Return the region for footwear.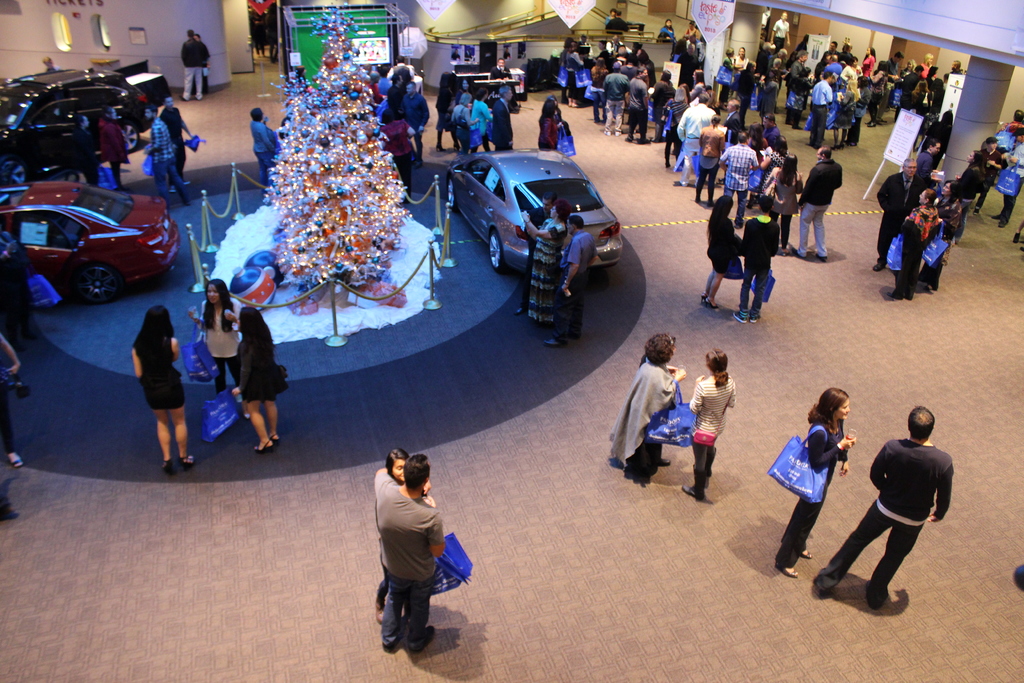
pyautogui.locateOnScreen(921, 284, 933, 294).
